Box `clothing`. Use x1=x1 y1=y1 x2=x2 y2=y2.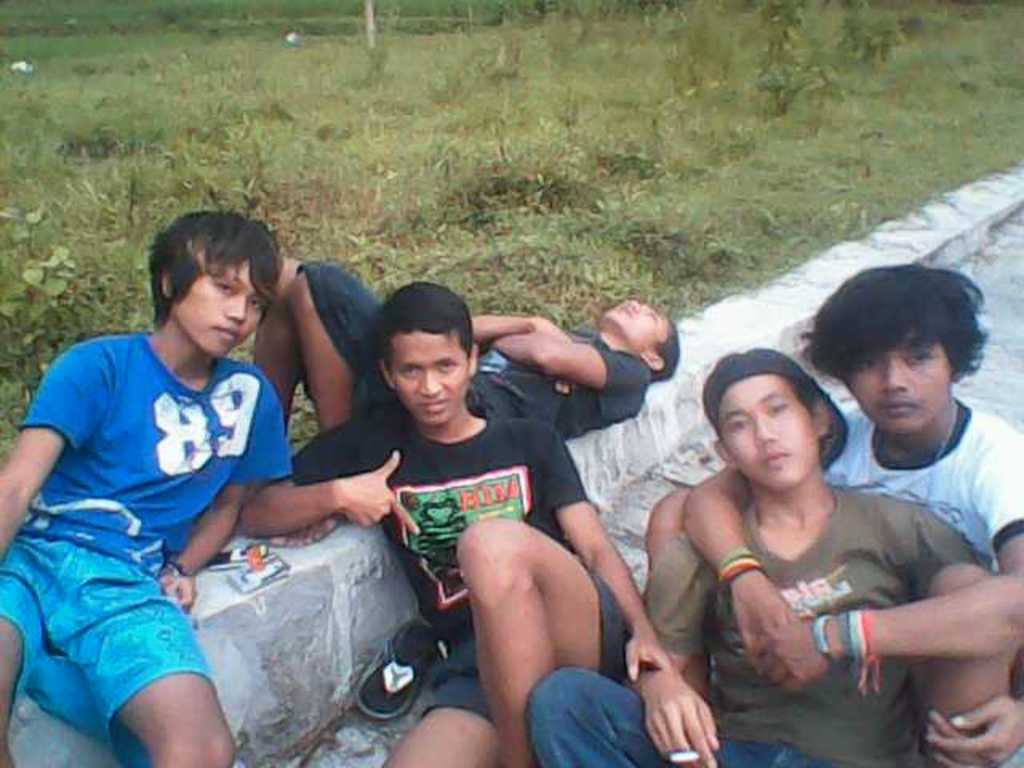
x1=827 y1=389 x2=1022 y2=573.
